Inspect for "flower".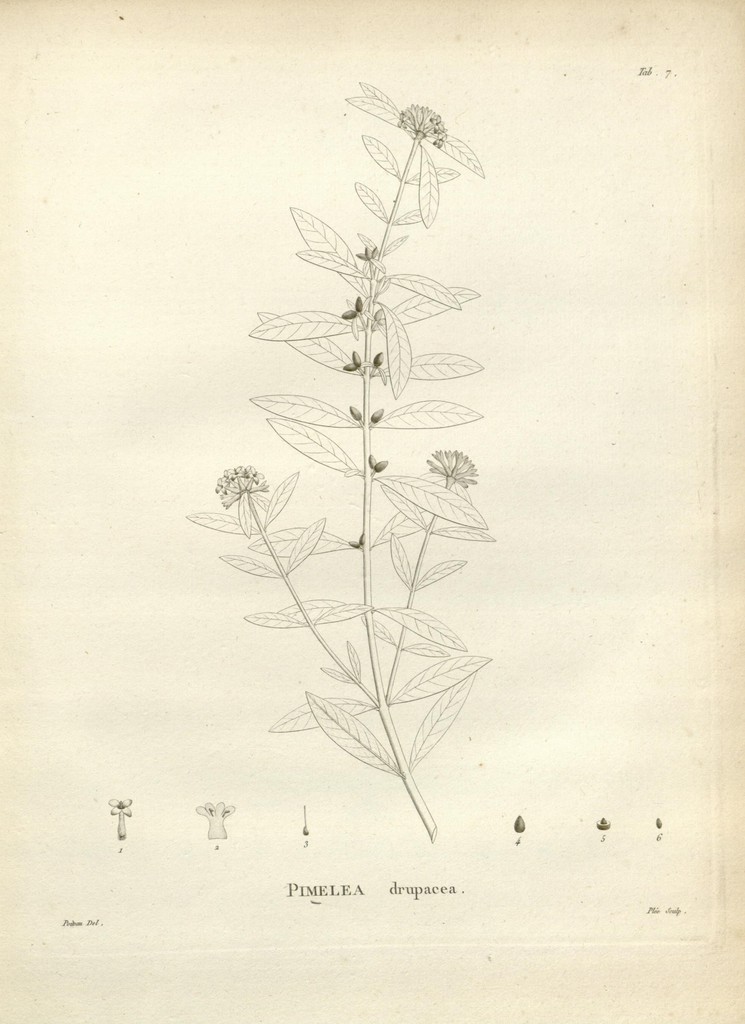
Inspection: BBox(397, 99, 449, 145).
